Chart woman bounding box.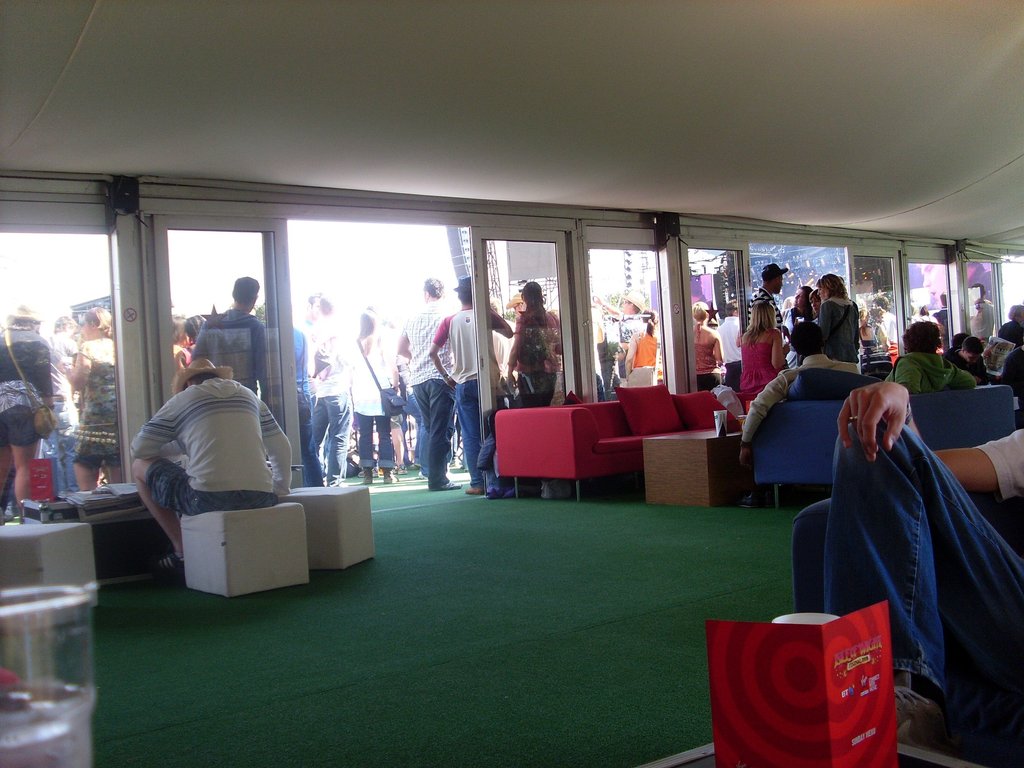
Charted: [0, 300, 54, 511].
